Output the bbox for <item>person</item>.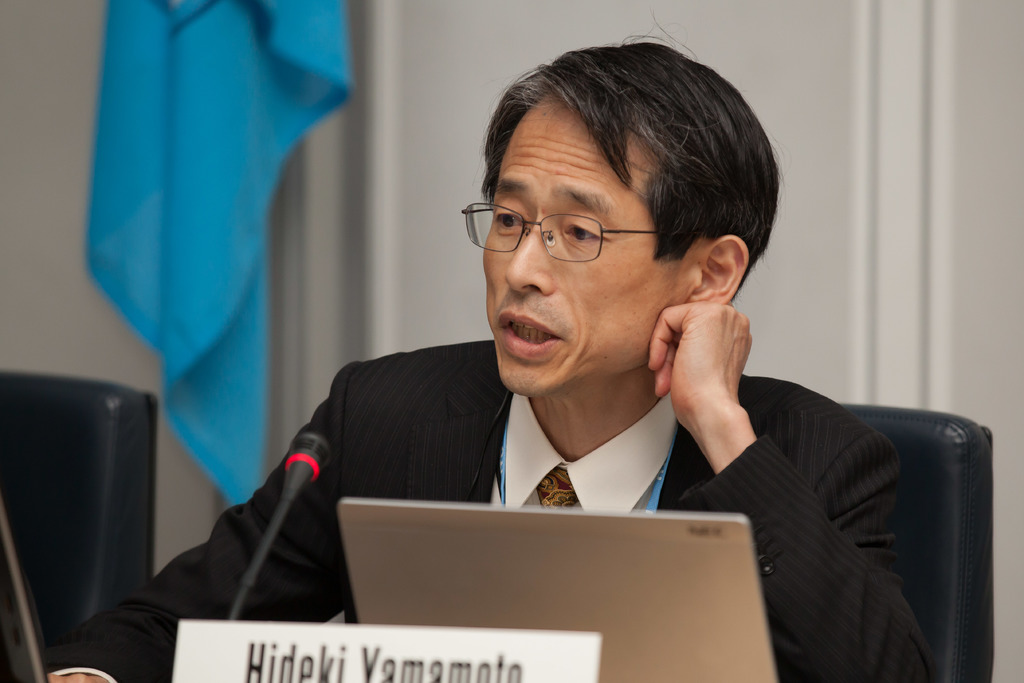
BBox(47, 13, 925, 682).
